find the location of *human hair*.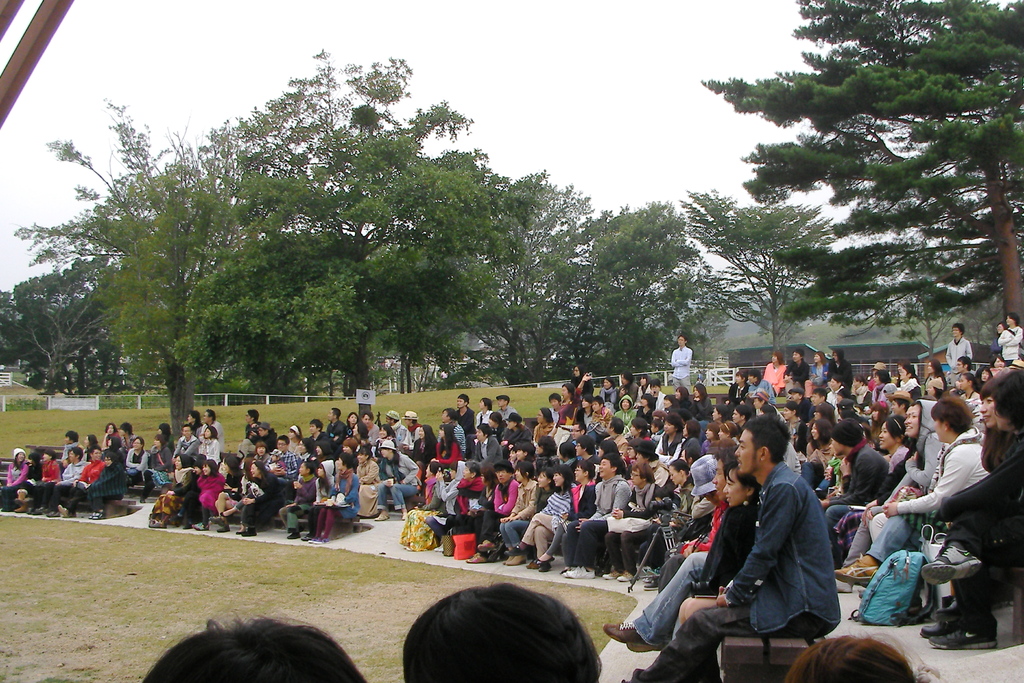
Location: x1=399 y1=588 x2=607 y2=682.
